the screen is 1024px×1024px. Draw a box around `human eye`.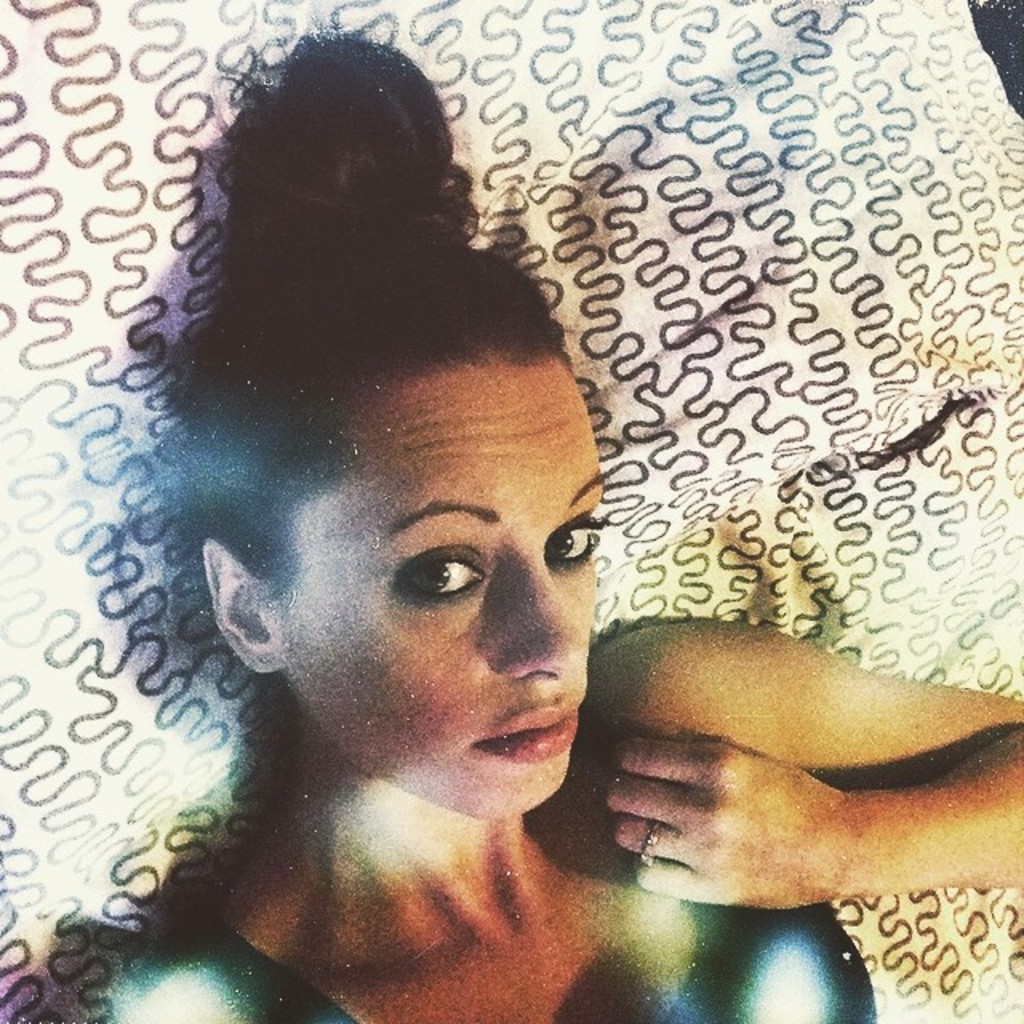
[x1=381, y1=542, x2=493, y2=618].
